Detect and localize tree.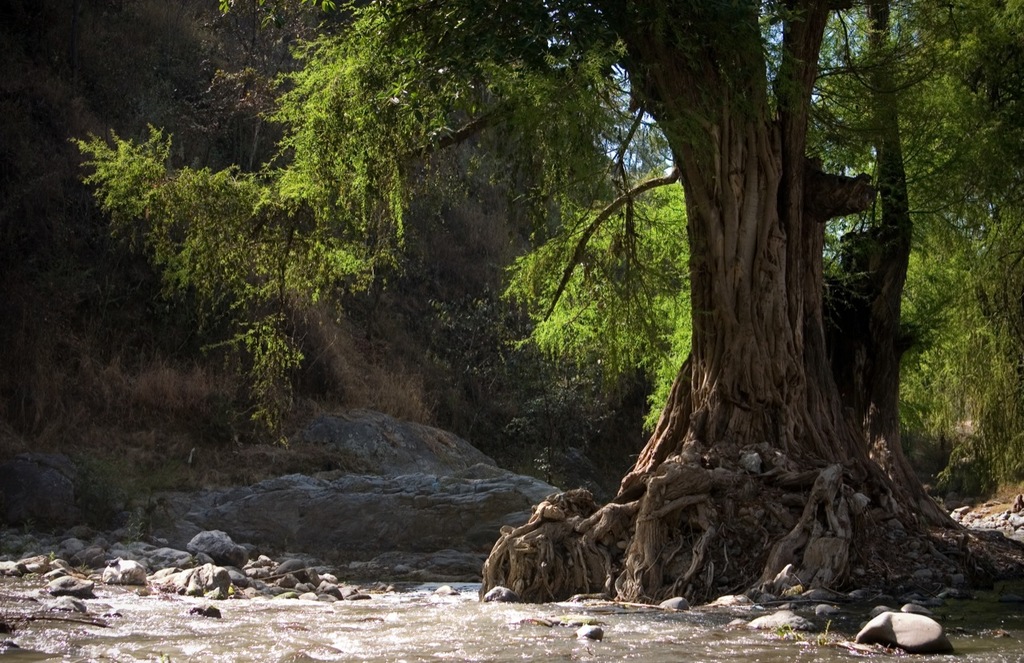
Localized at crop(59, 7, 910, 524).
